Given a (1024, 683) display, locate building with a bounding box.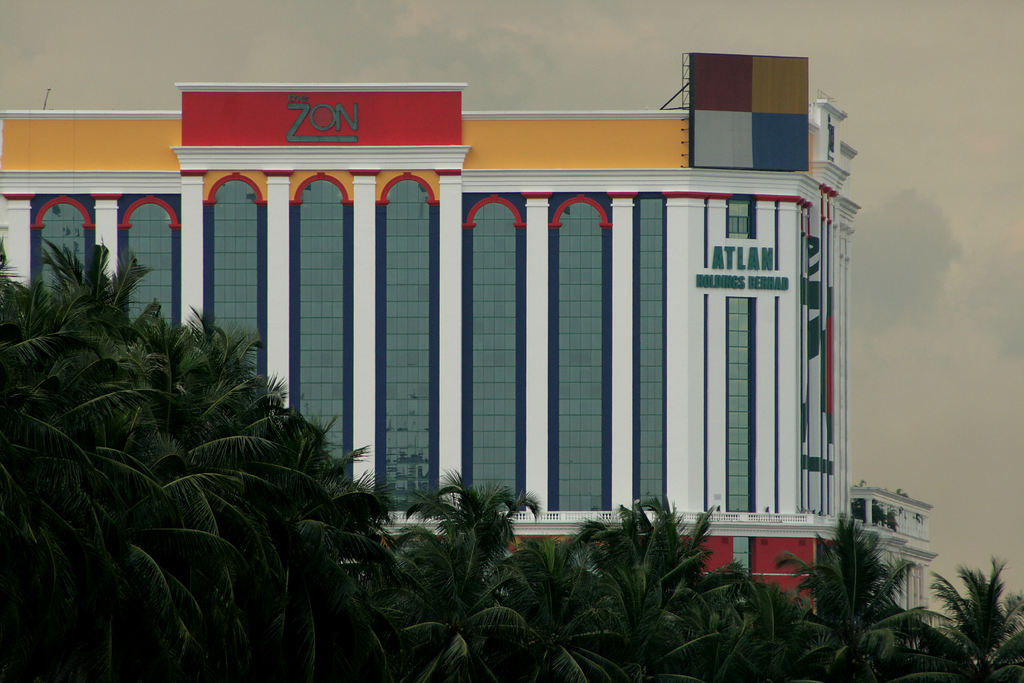
Located: <box>0,50,860,609</box>.
